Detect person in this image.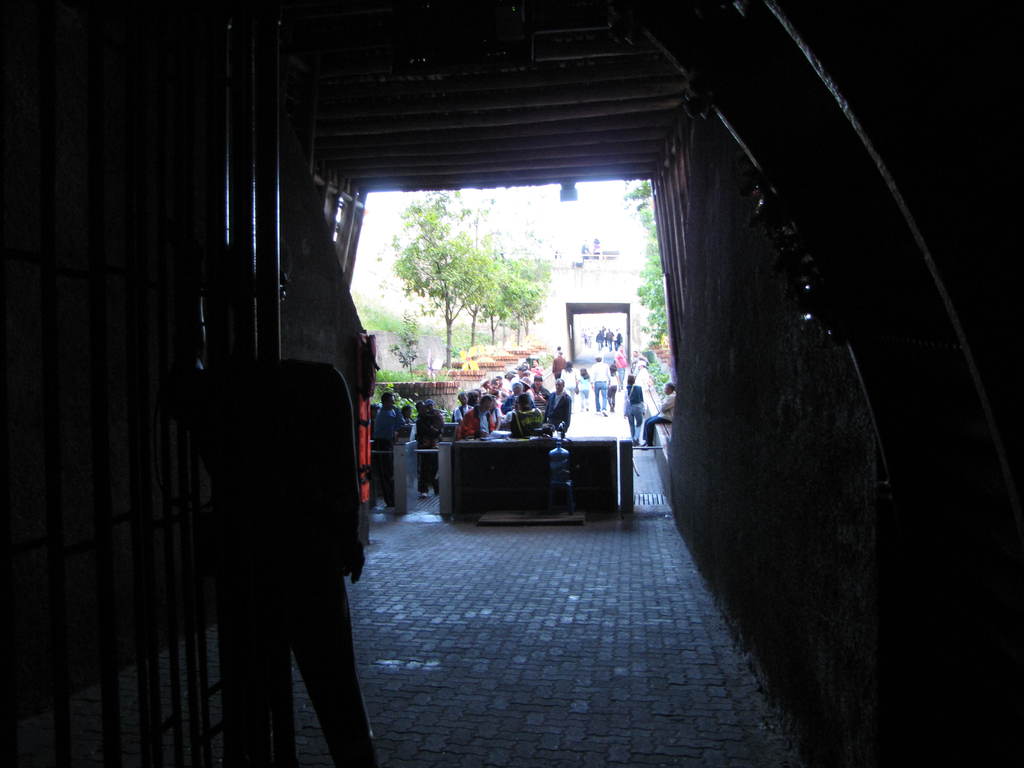
Detection: crop(190, 303, 388, 738).
